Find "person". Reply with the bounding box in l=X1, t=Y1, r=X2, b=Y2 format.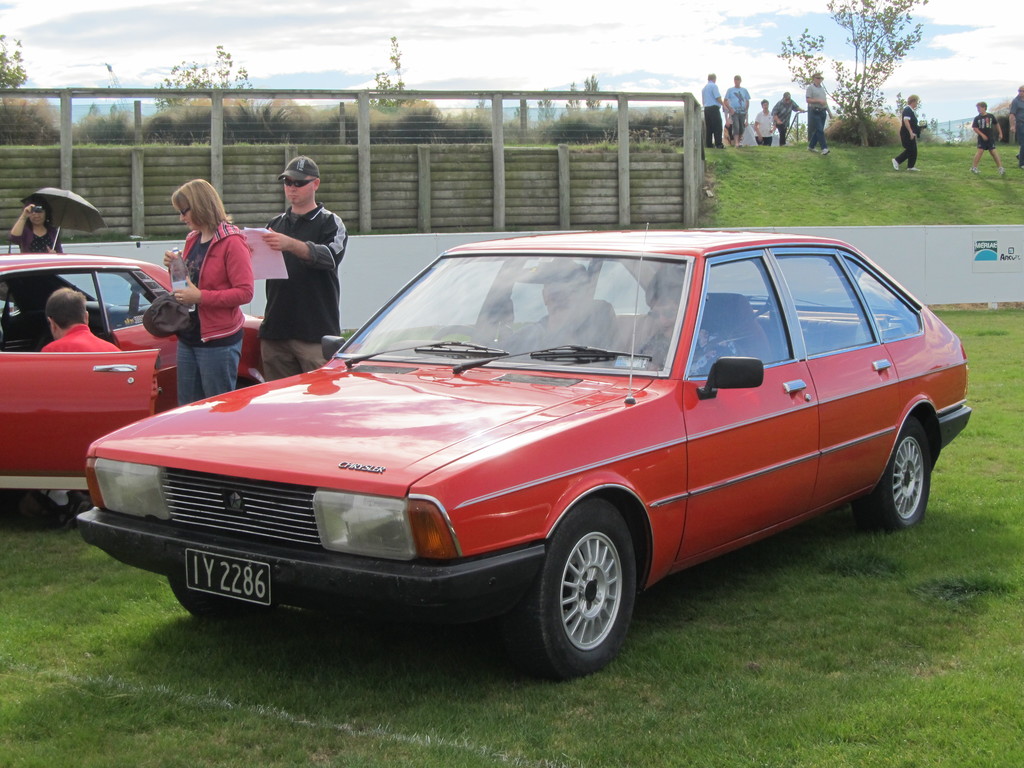
l=728, t=77, r=752, b=146.
